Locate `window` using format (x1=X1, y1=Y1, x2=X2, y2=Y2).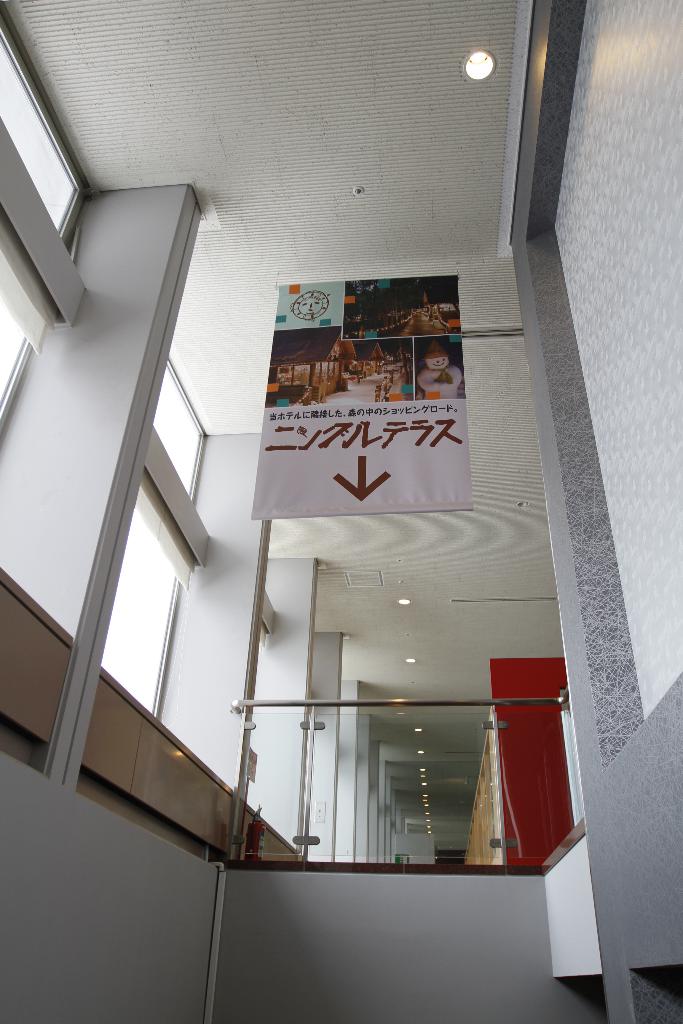
(x1=150, y1=359, x2=208, y2=499).
